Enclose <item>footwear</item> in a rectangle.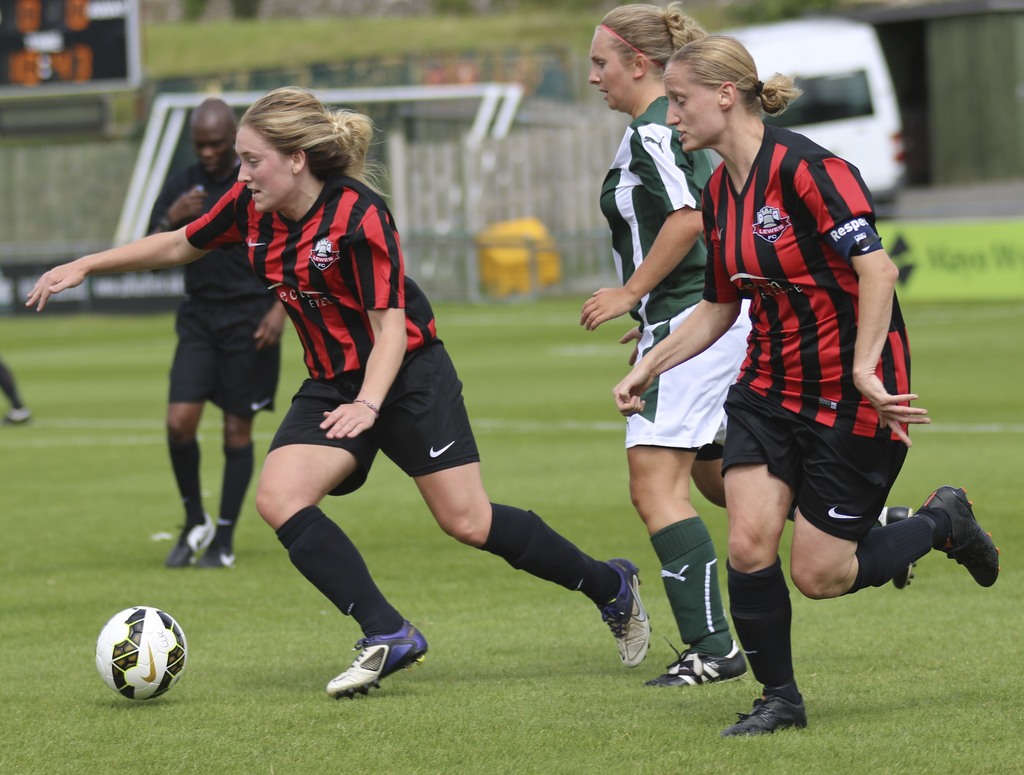
Rect(882, 505, 916, 590).
